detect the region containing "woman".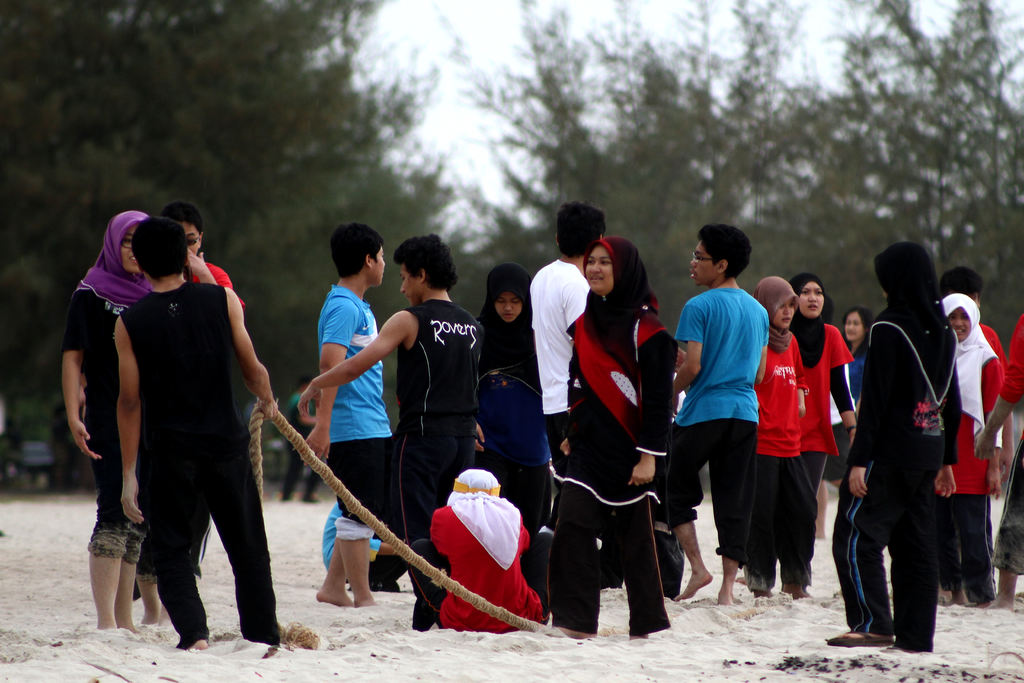
540, 236, 671, 641.
